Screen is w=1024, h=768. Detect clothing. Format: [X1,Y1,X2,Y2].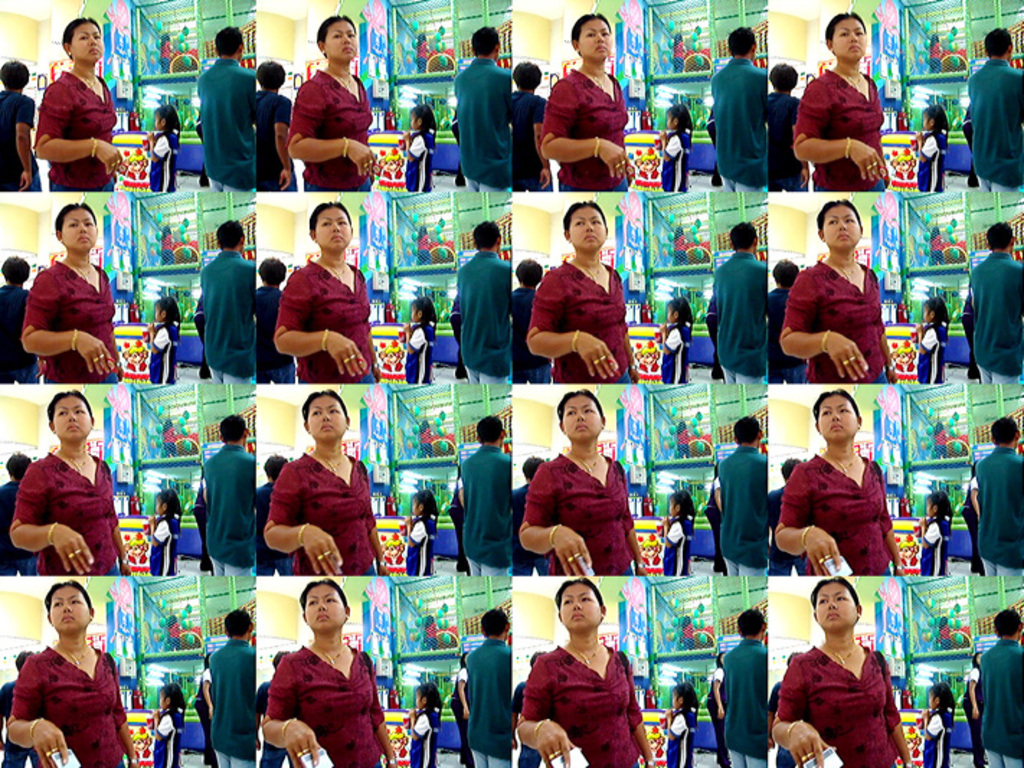
[403,513,438,575].
